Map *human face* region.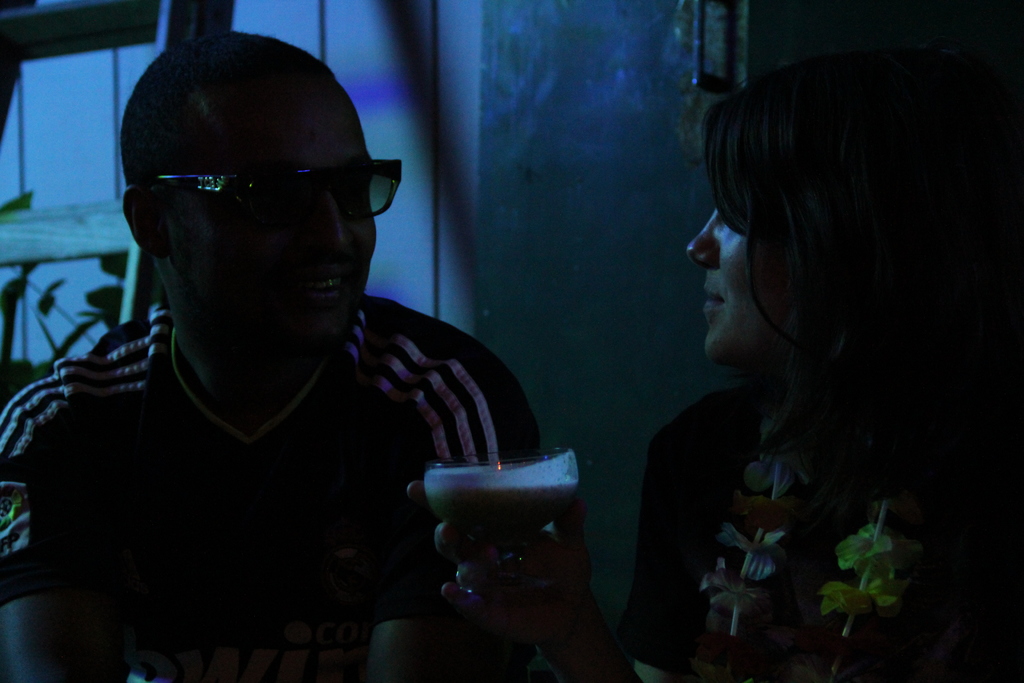
Mapped to 174:75:378:369.
